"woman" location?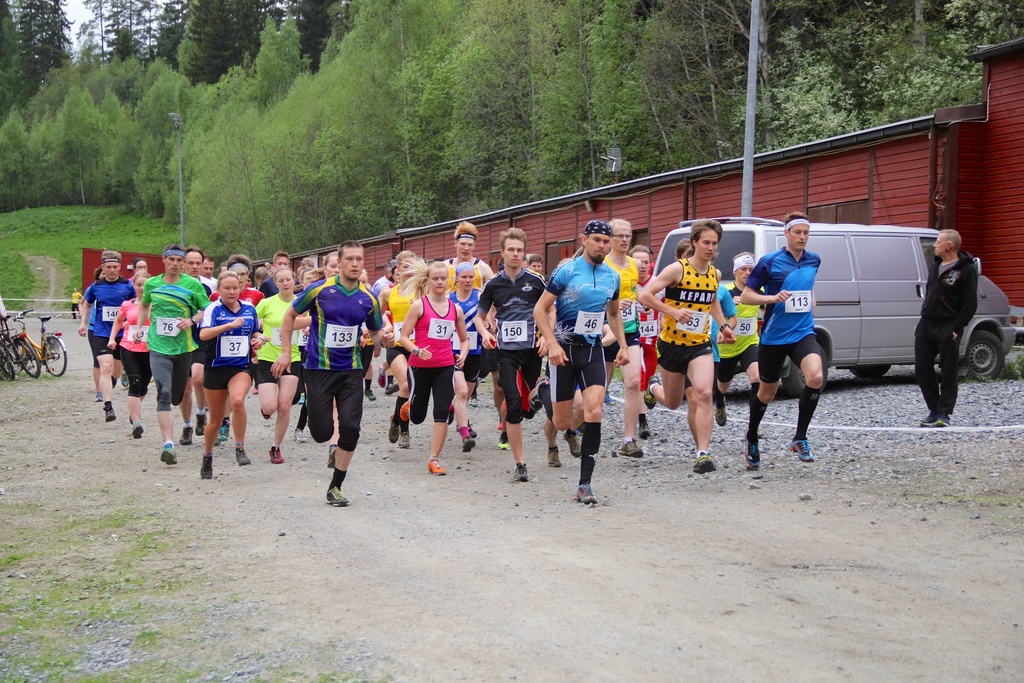
<box>198,270,268,479</box>
